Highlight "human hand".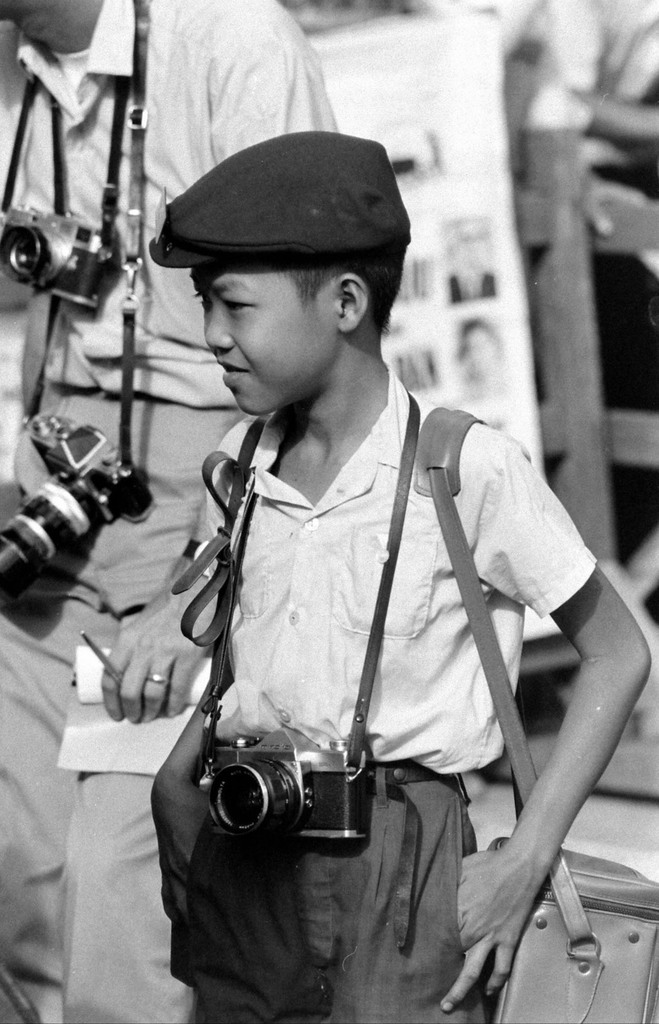
Highlighted region: pyautogui.locateOnScreen(97, 561, 231, 725).
